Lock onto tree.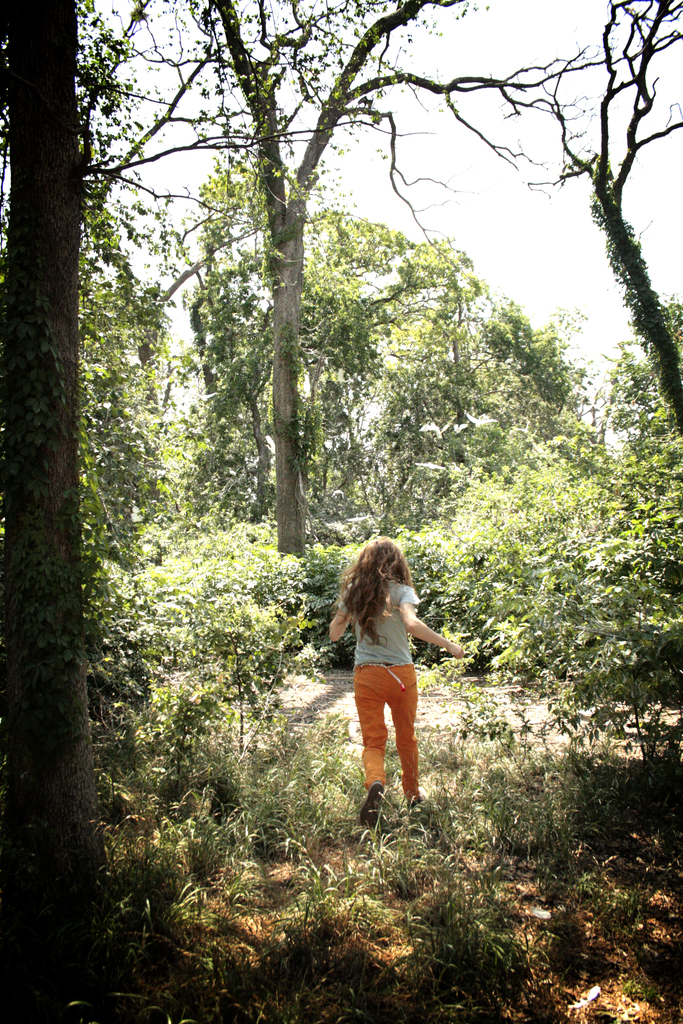
Locked: rect(419, 7, 677, 474).
